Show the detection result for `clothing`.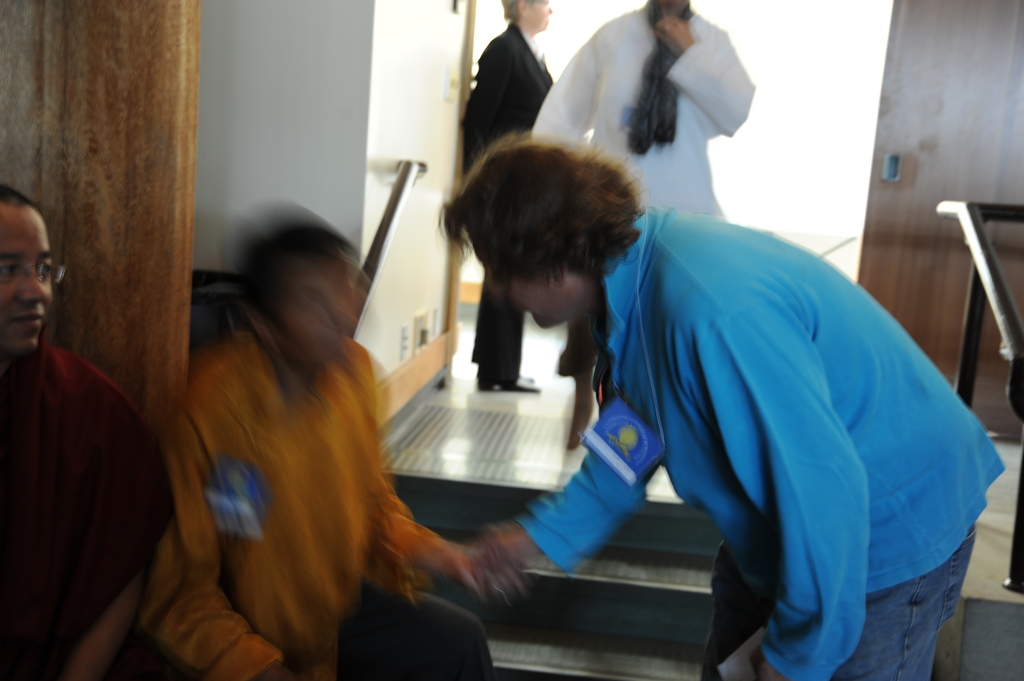
[459, 26, 553, 382].
